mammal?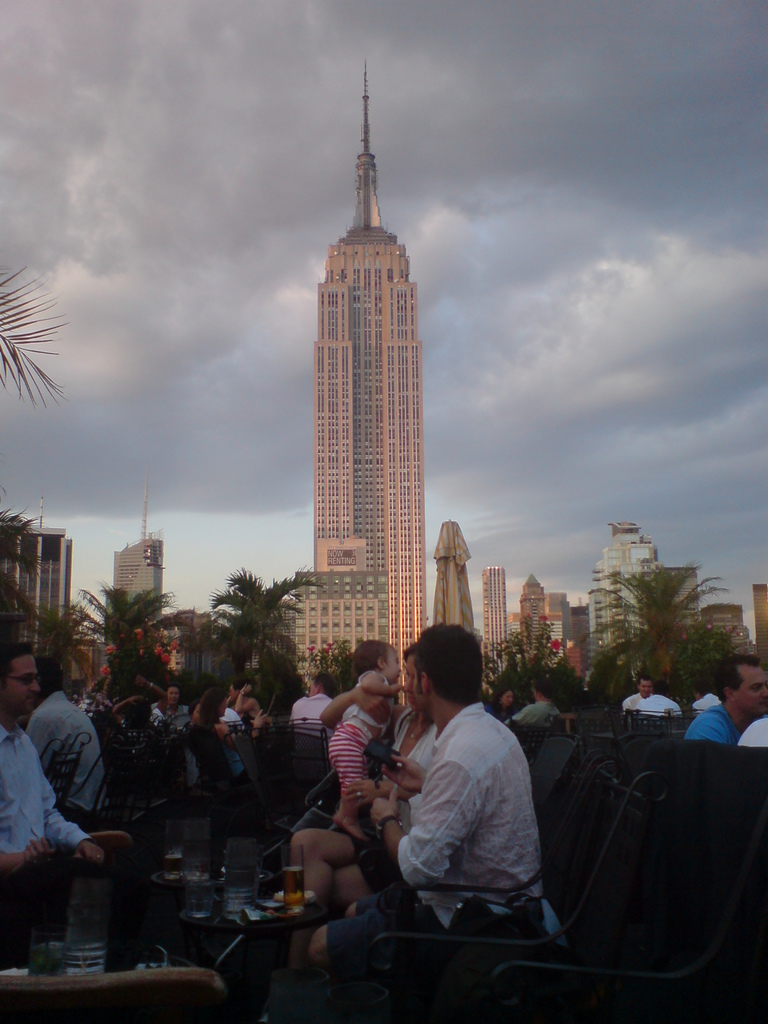
Rect(154, 685, 196, 729)
